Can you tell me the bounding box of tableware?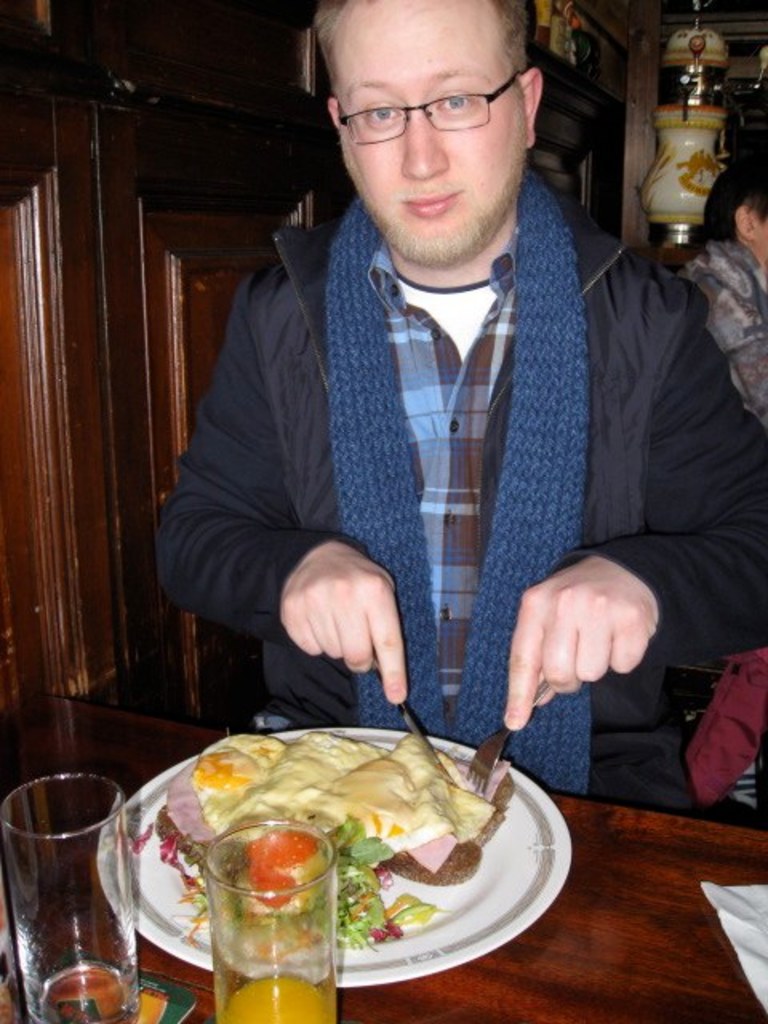
Rect(13, 760, 149, 1008).
